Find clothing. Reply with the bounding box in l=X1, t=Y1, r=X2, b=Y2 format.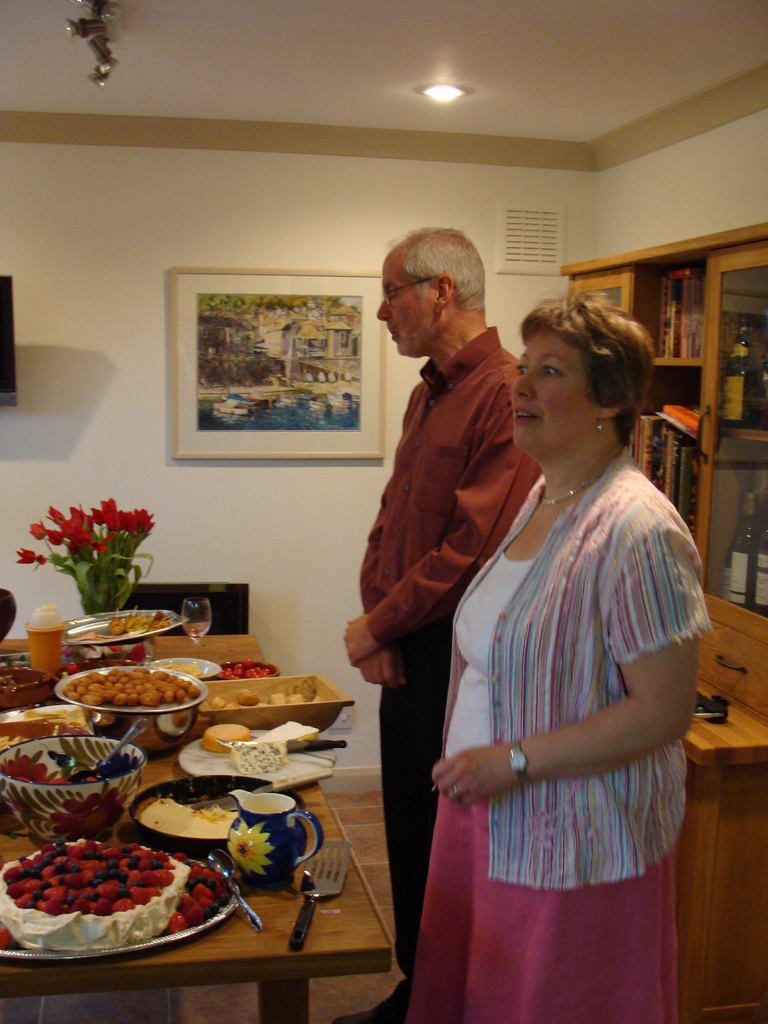
l=430, t=440, r=724, b=1023.
